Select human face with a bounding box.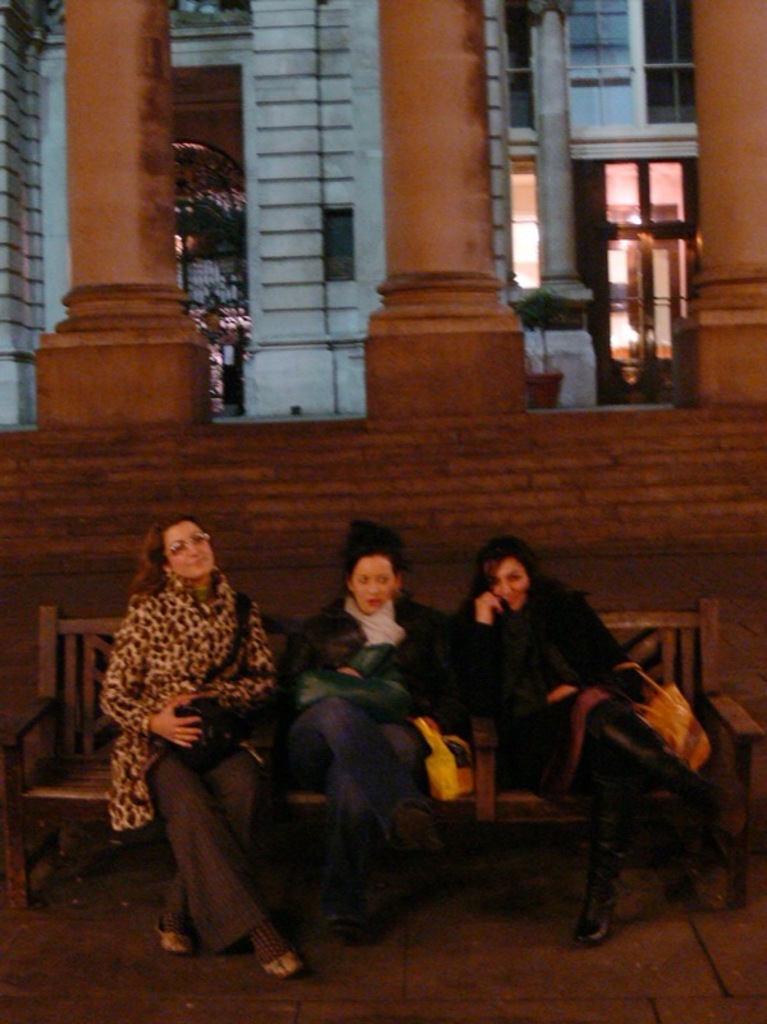
bbox=(494, 562, 530, 607).
